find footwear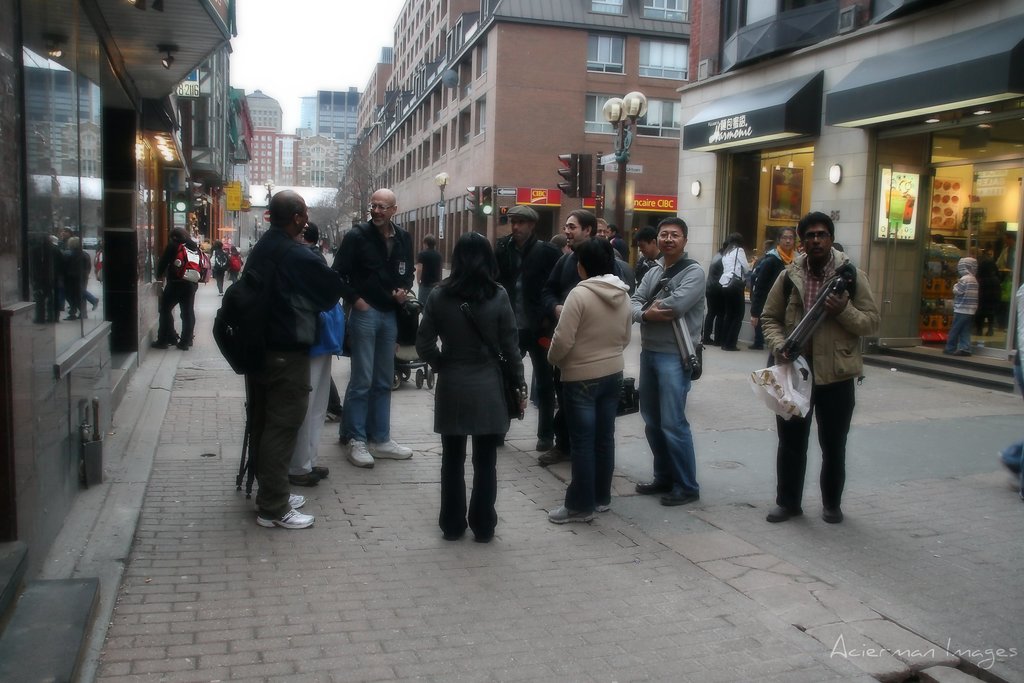
<region>372, 436, 412, 459</region>
